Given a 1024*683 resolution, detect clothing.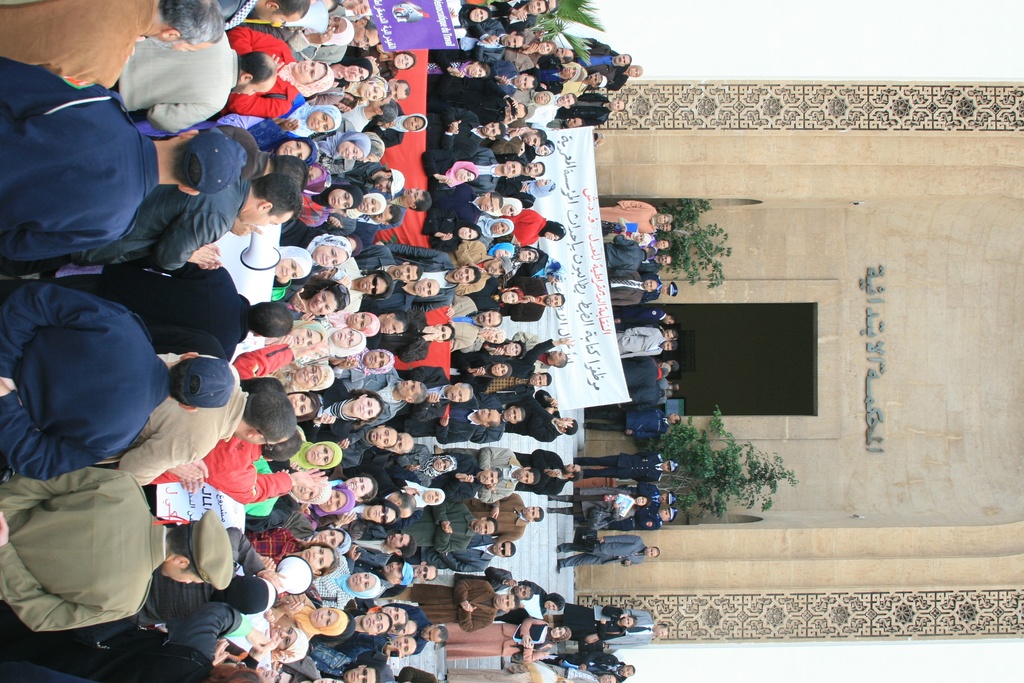
bbox=(409, 575, 503, 627).
